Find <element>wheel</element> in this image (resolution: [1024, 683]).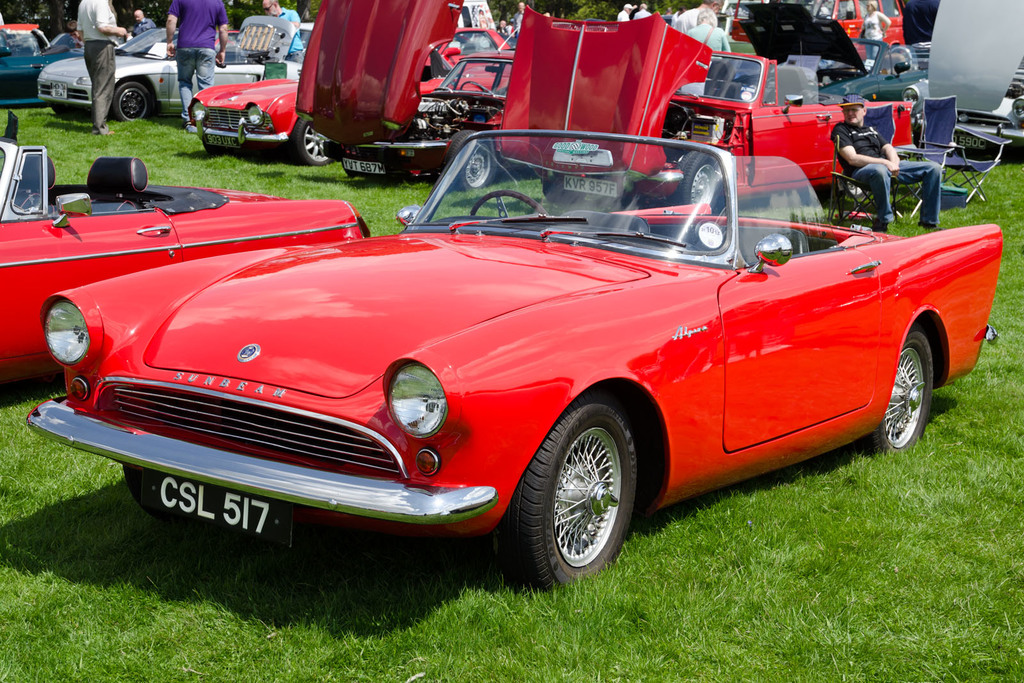
left=518, top=405, right=644, bottom=584.
